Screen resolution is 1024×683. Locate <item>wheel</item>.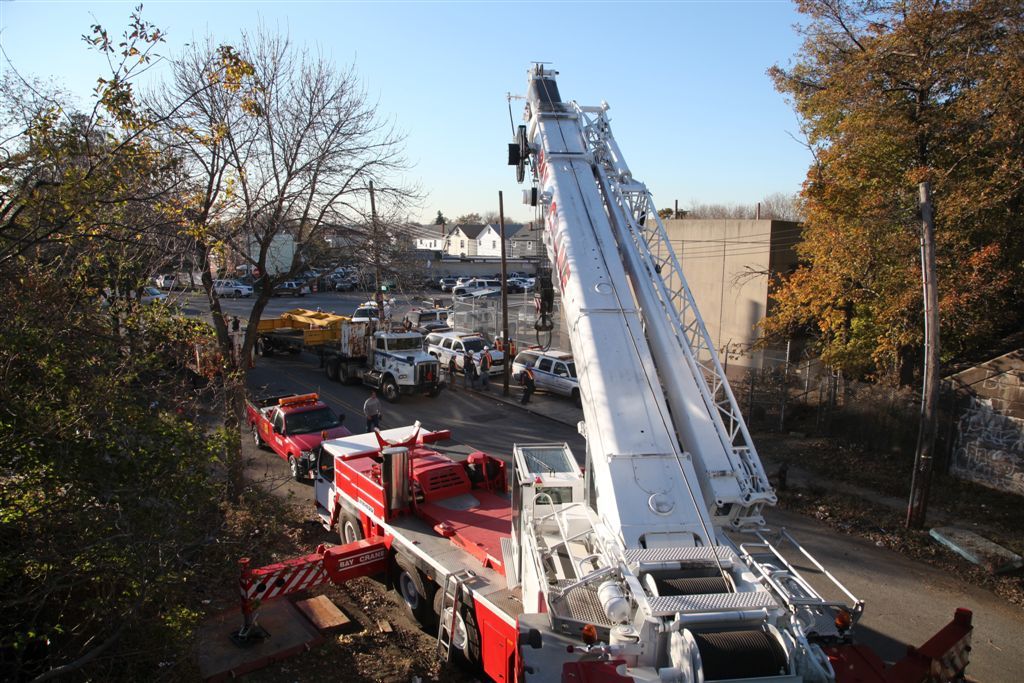
pyautogui.locateOnScreen(327, 357, 345, 380).
